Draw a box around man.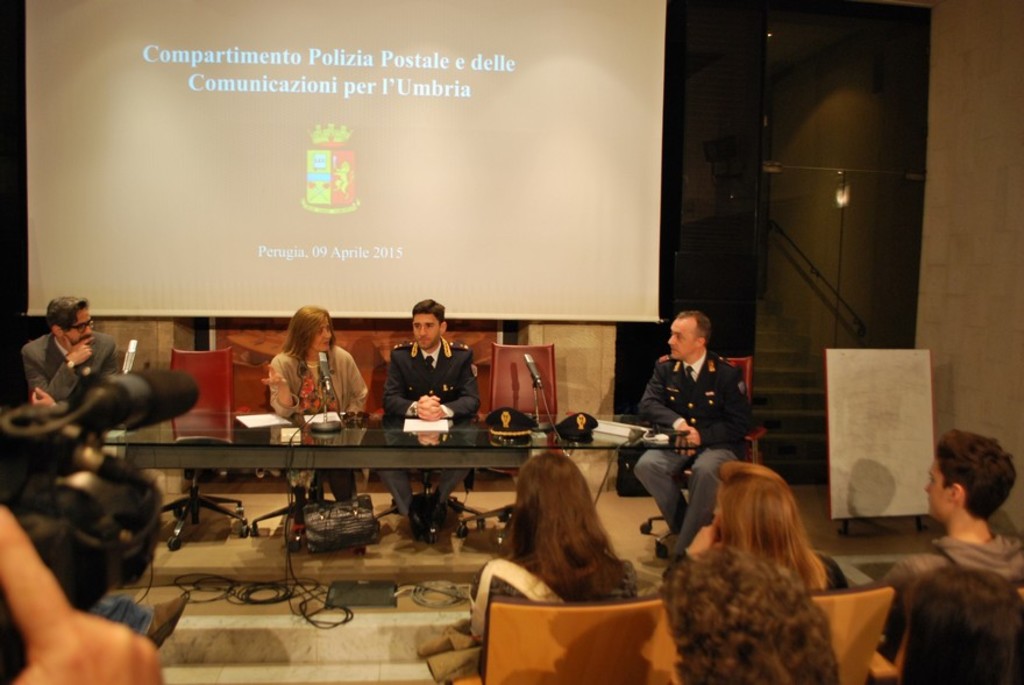
box(22, 294, 121, 412).
